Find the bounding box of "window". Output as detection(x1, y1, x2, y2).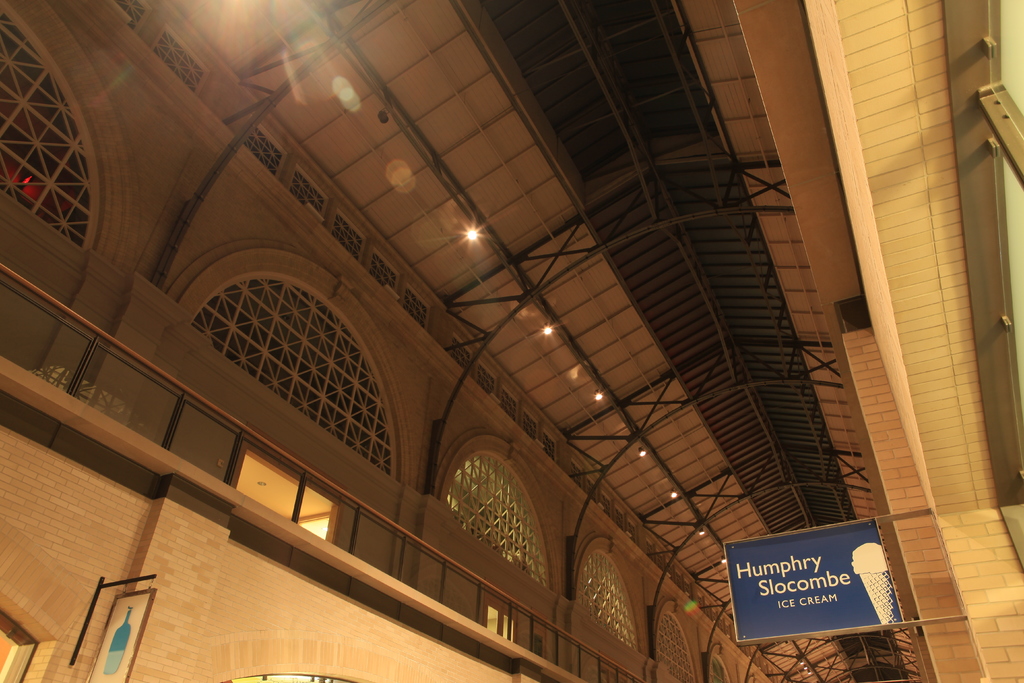
detection(568, 533, 650, 677).
